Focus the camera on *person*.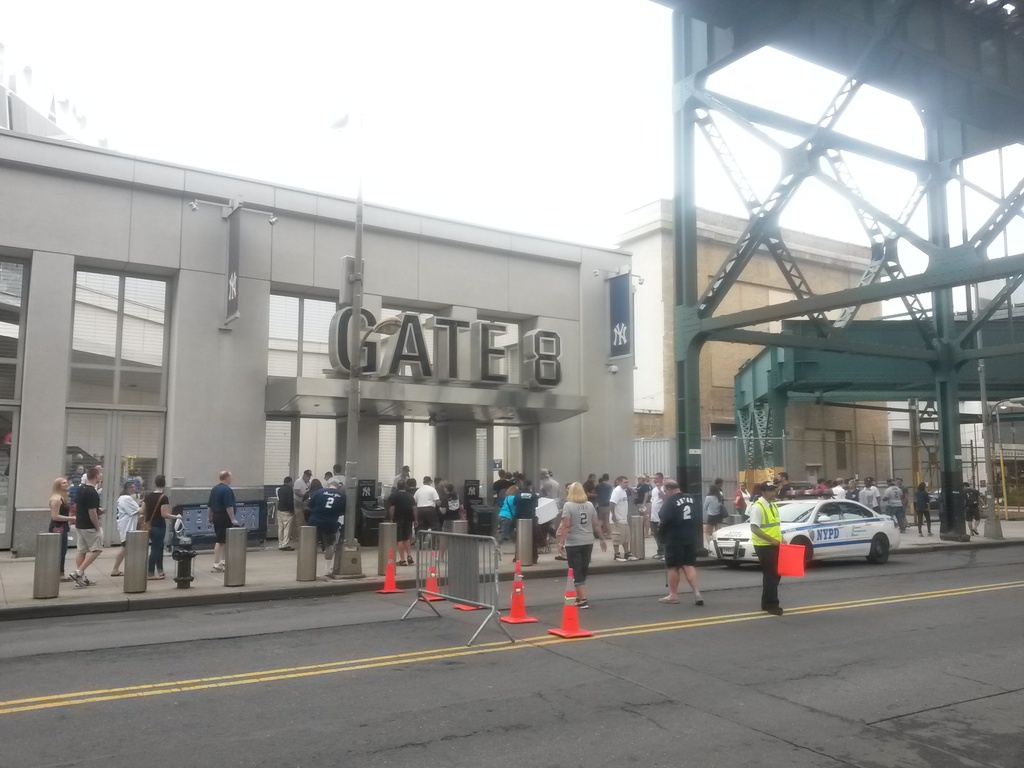
Focus region: box(666, 493, 715, 609).
